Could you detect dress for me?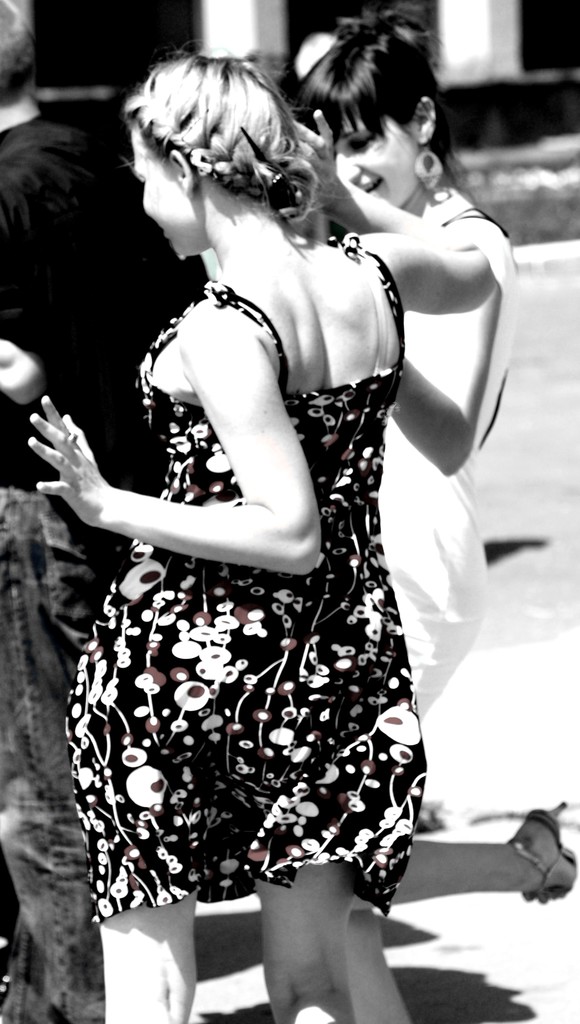
Detection result: box(60, 230, 424, 920).
